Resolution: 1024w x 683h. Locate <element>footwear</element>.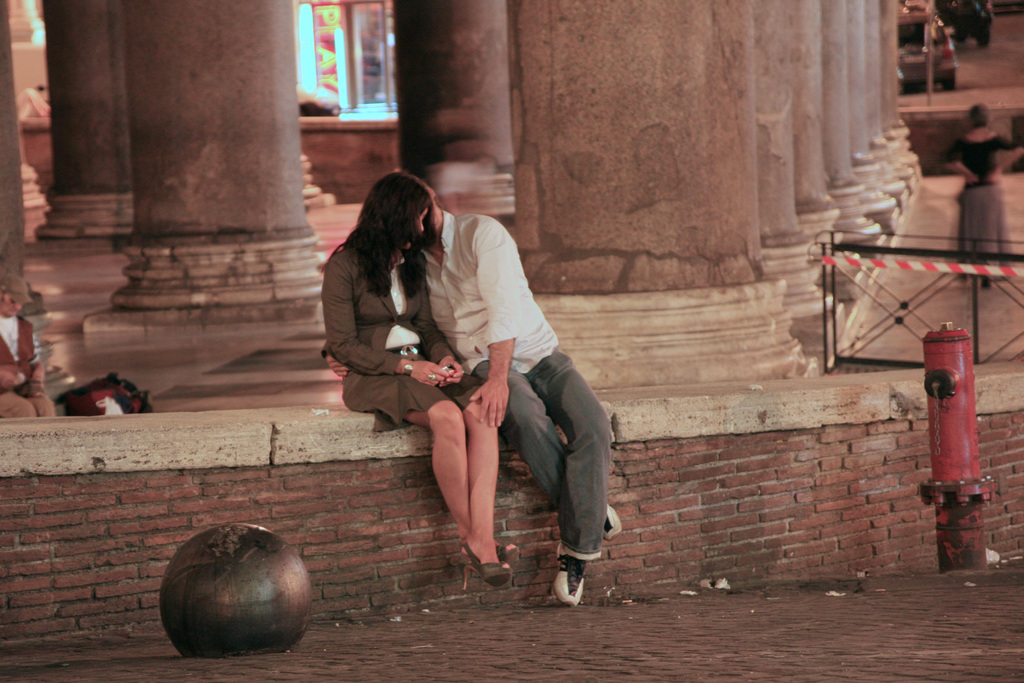
pyautogui.locateOnScreen(607, 504, 625, 542).
